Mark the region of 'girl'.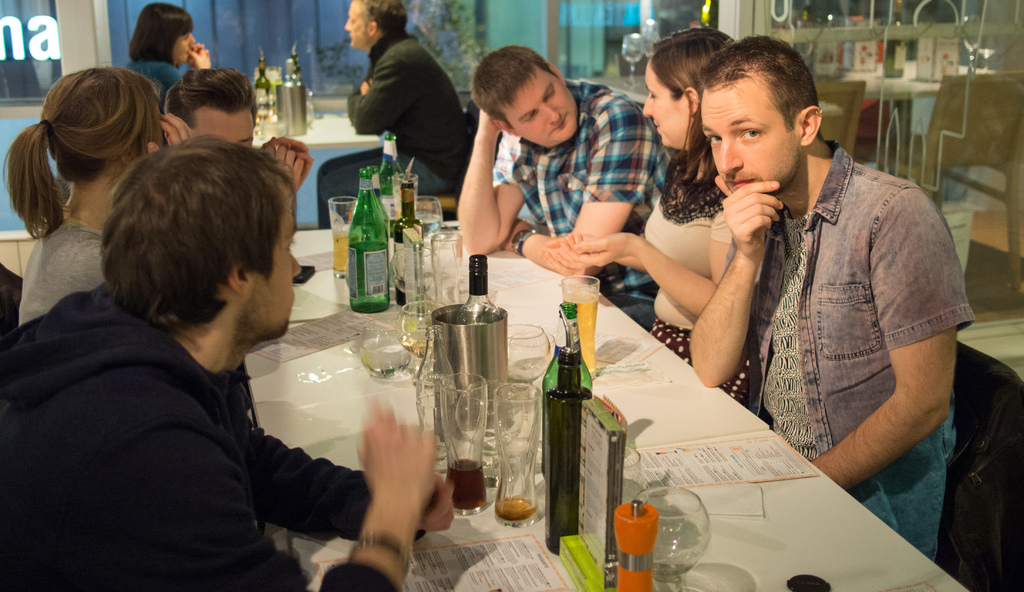
Region: (x1=1, y1=66, x2=193, y2=327).
